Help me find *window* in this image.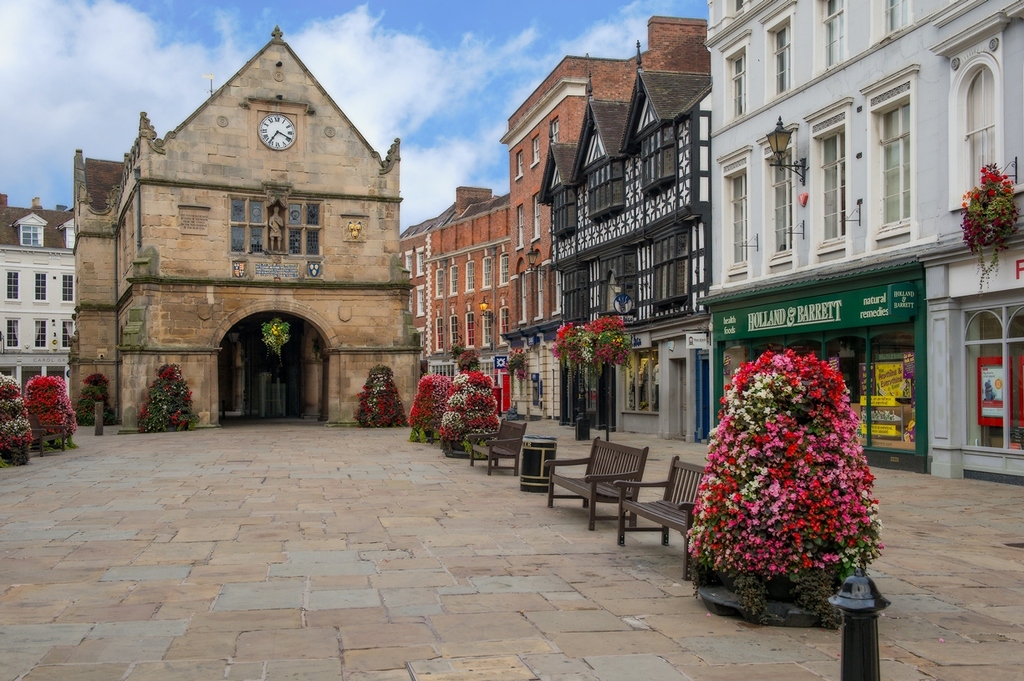
Found it: BBox(450, 309, 457, 350).
